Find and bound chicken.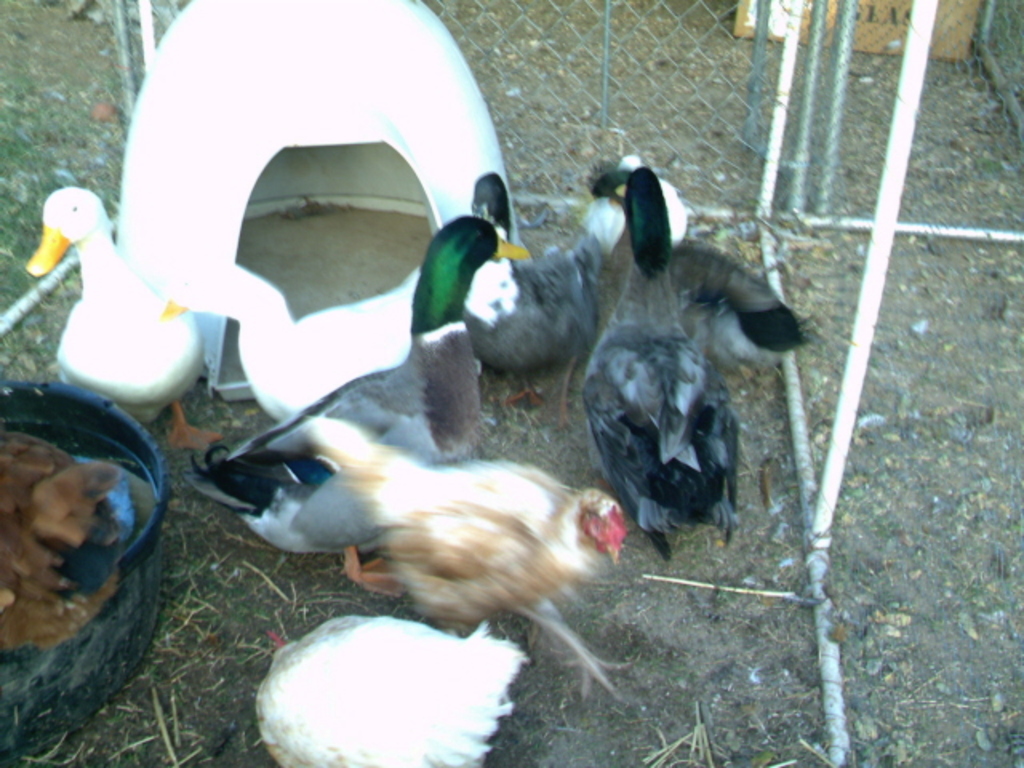
Bound: 283:438:634:710.
